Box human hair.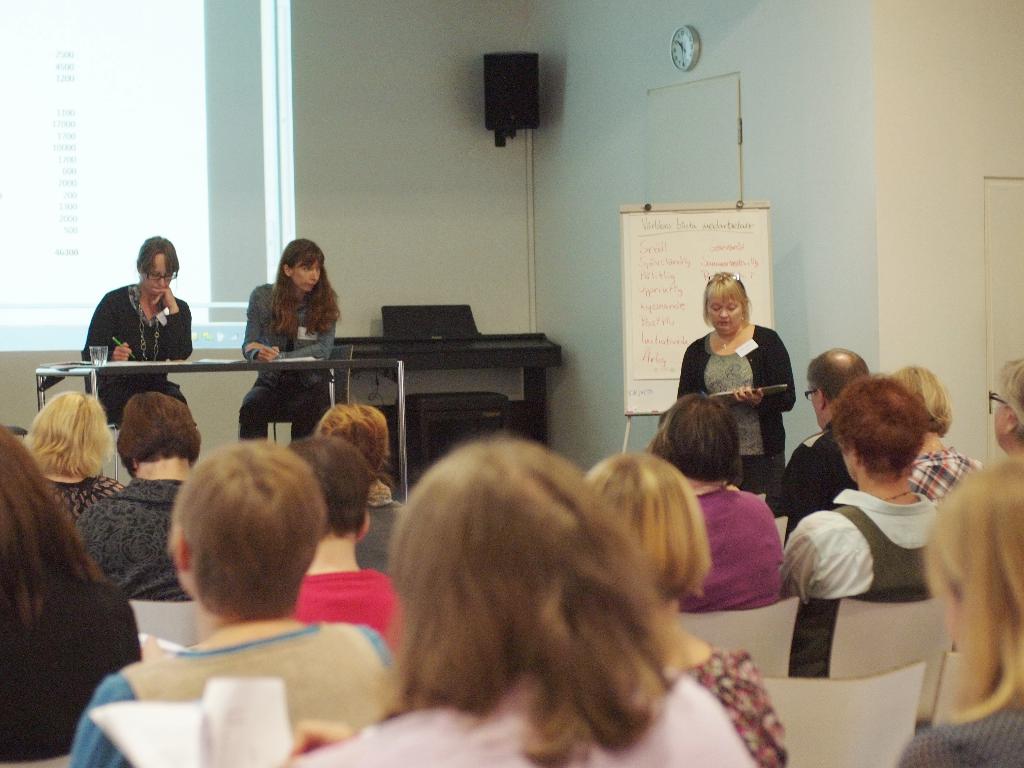
<bbox>116, 392, 202, 481</bbox>.
